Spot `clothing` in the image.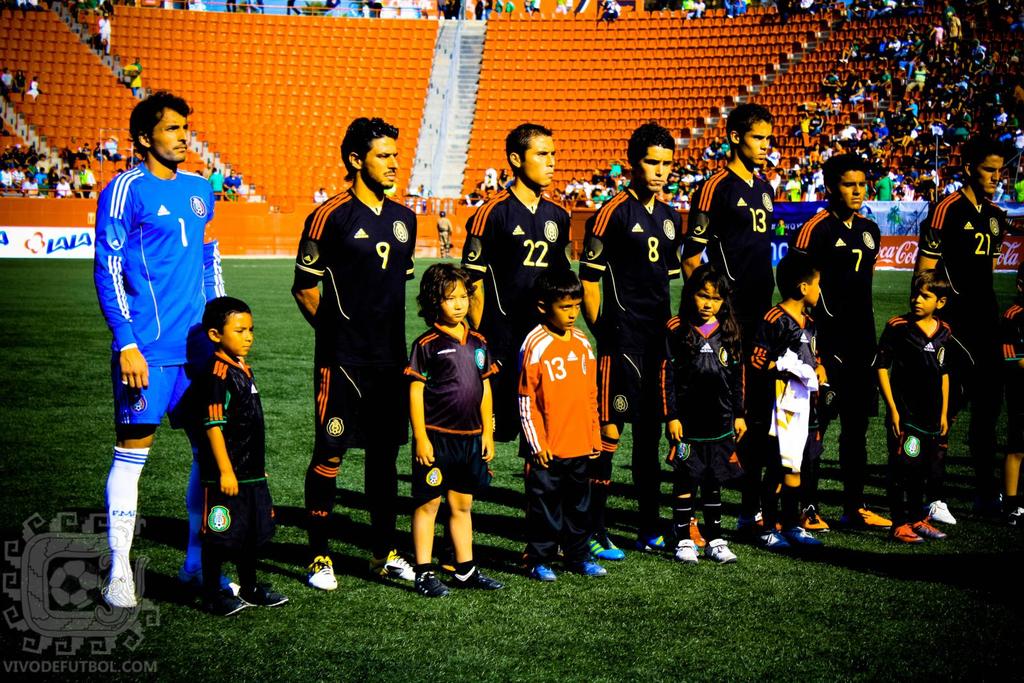
`clothing` found at crop(892, 77, 904, 106).
